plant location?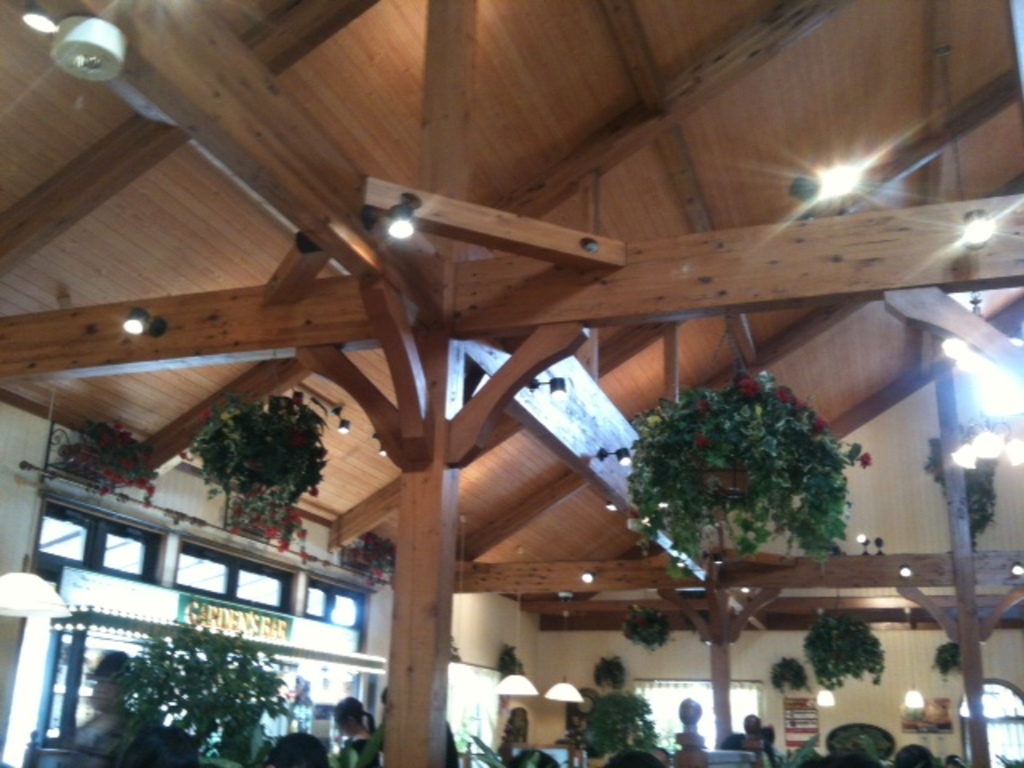
x1=474, y1=734, x2=515, y2=766
